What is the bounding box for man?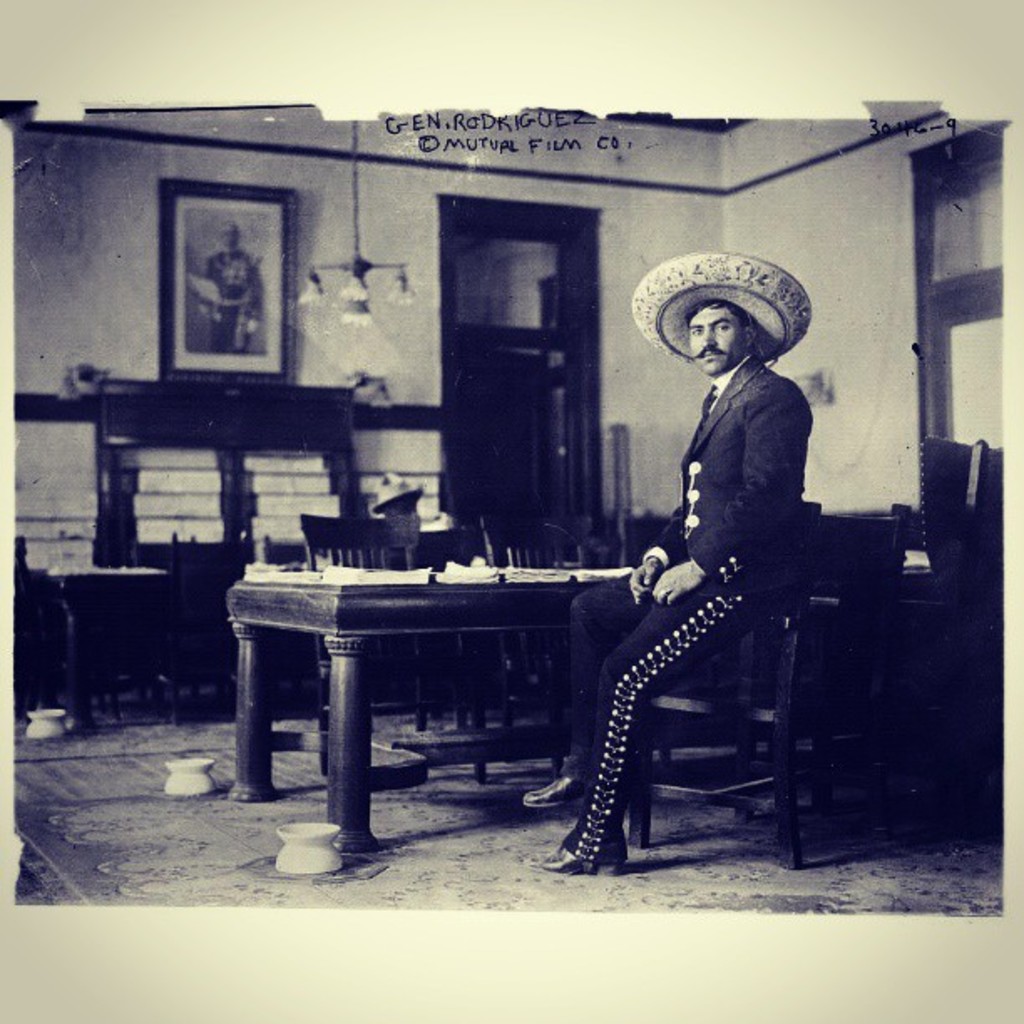
{"x1": 571, "y1": 259, "x2": 840, "y2": 848}.
